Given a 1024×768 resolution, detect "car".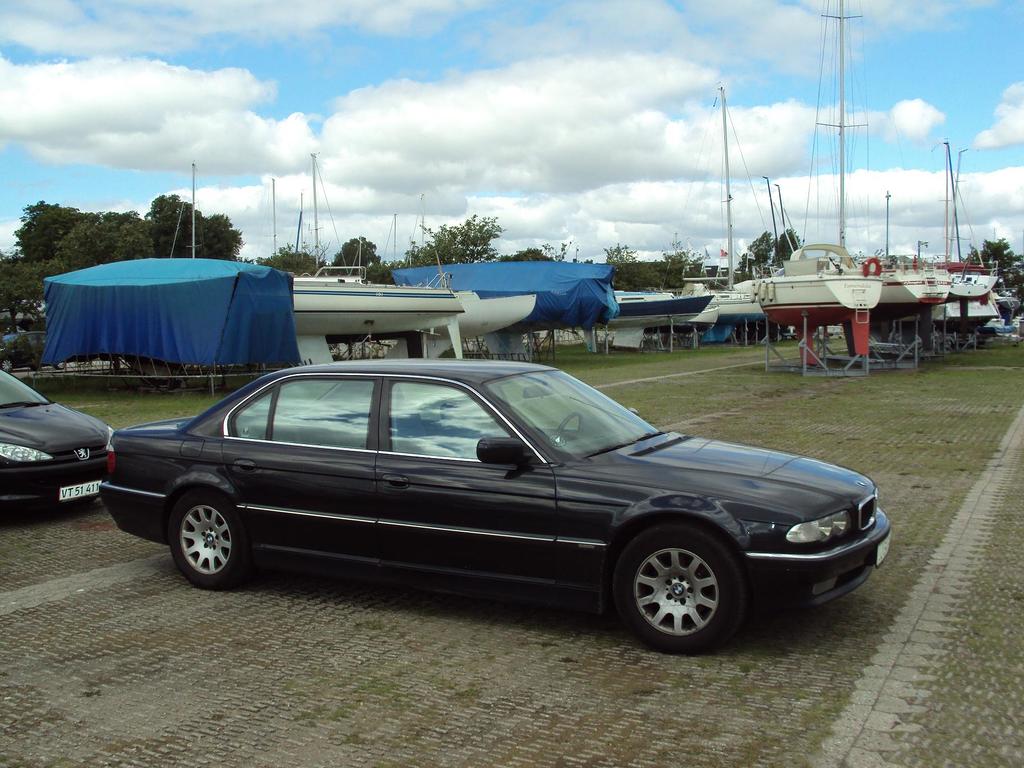
[0, 364, 123, 522].
